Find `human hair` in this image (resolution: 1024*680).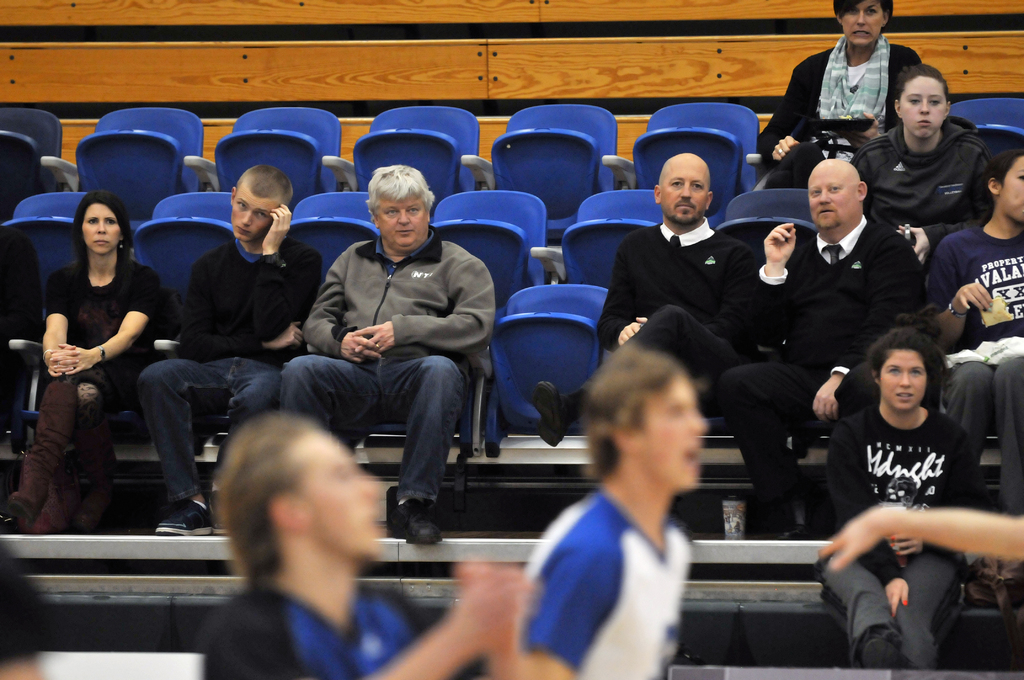
box=[976, 140, 1023, 215].
